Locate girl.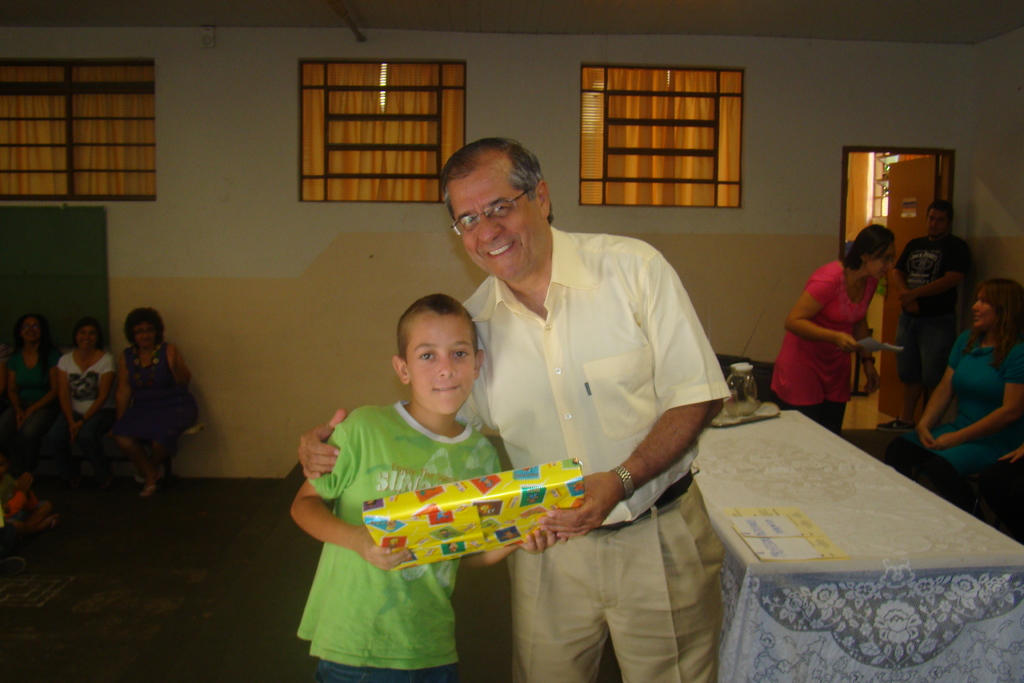
Bounding box: bbox=[0, 313, 57, 460].
